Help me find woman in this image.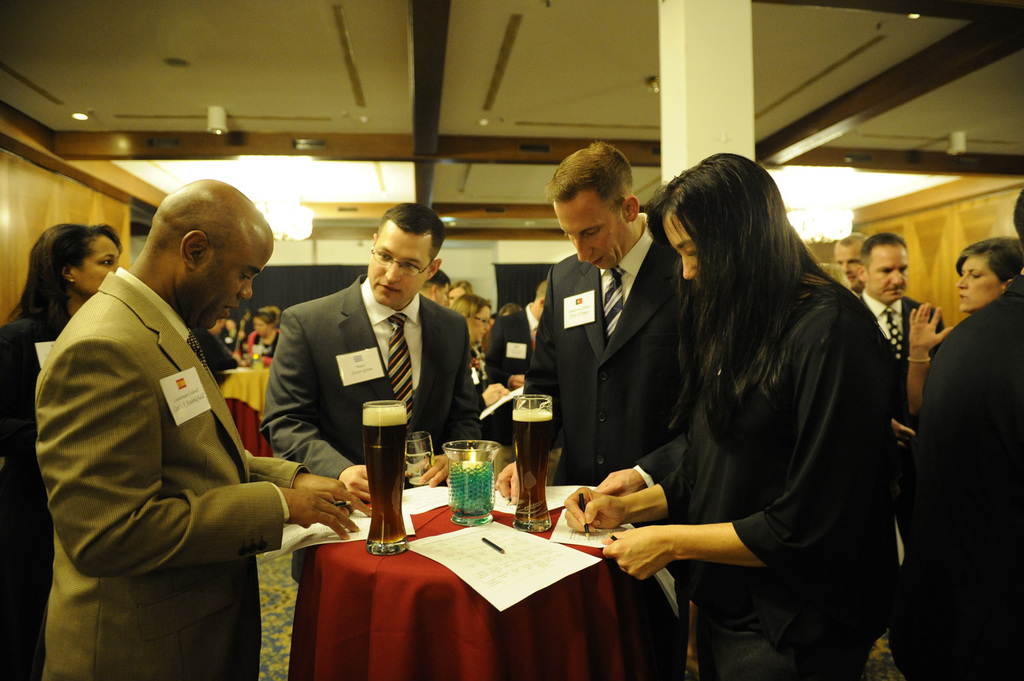
Found it: Rect(0, 229, 129, 680).
